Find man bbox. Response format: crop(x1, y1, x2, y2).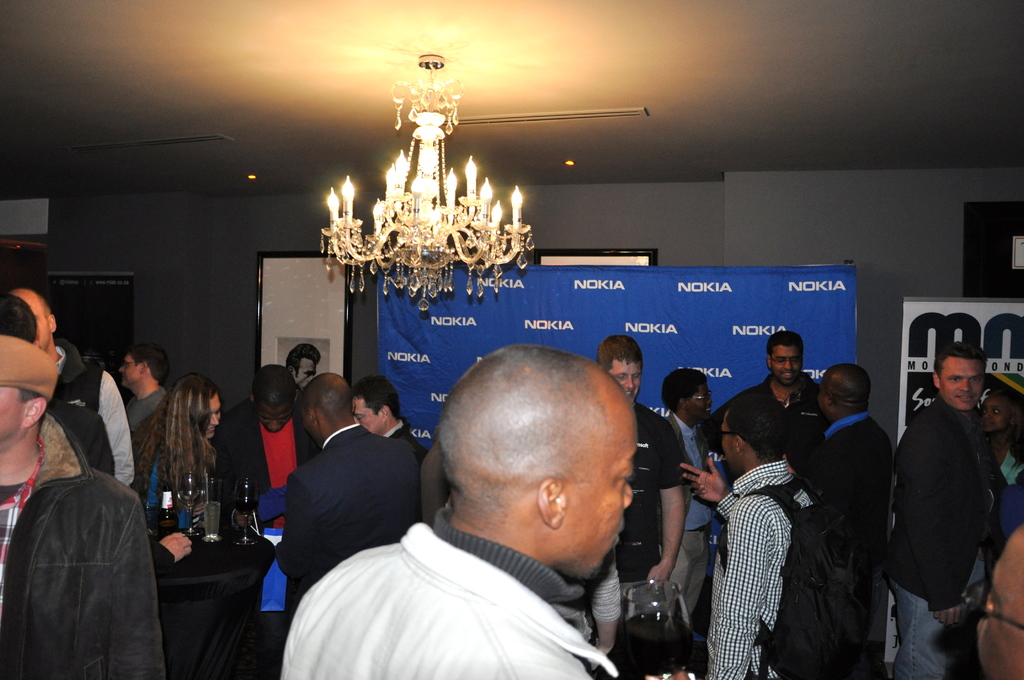
crop(3, 283, 136, 489).
